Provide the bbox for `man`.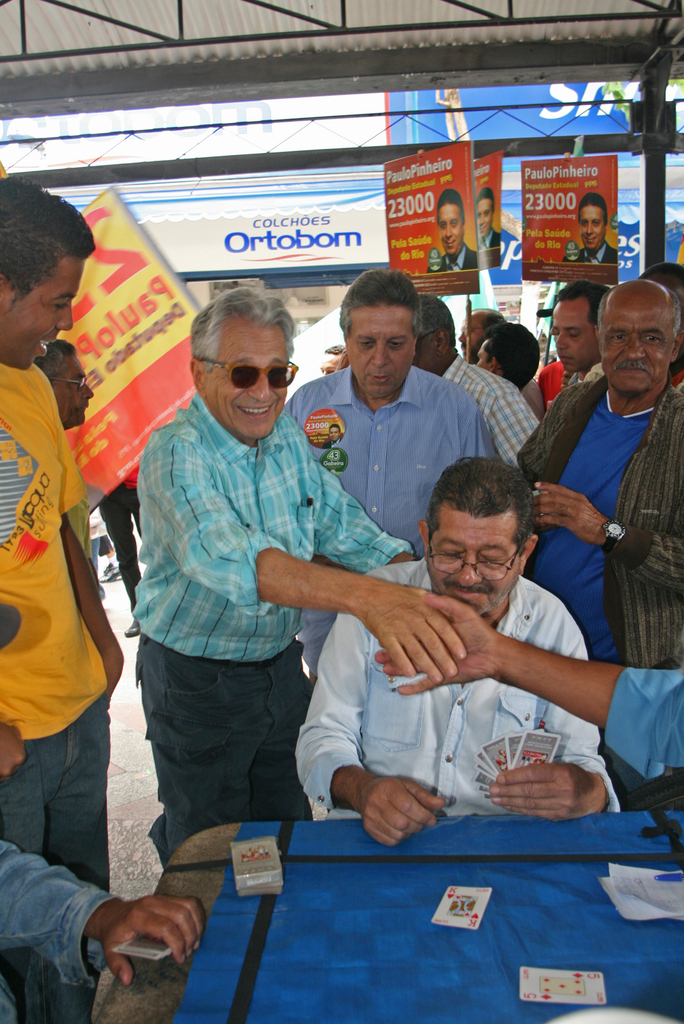
pyautogui.locateOnScreen(426, 188, 480, 275).
